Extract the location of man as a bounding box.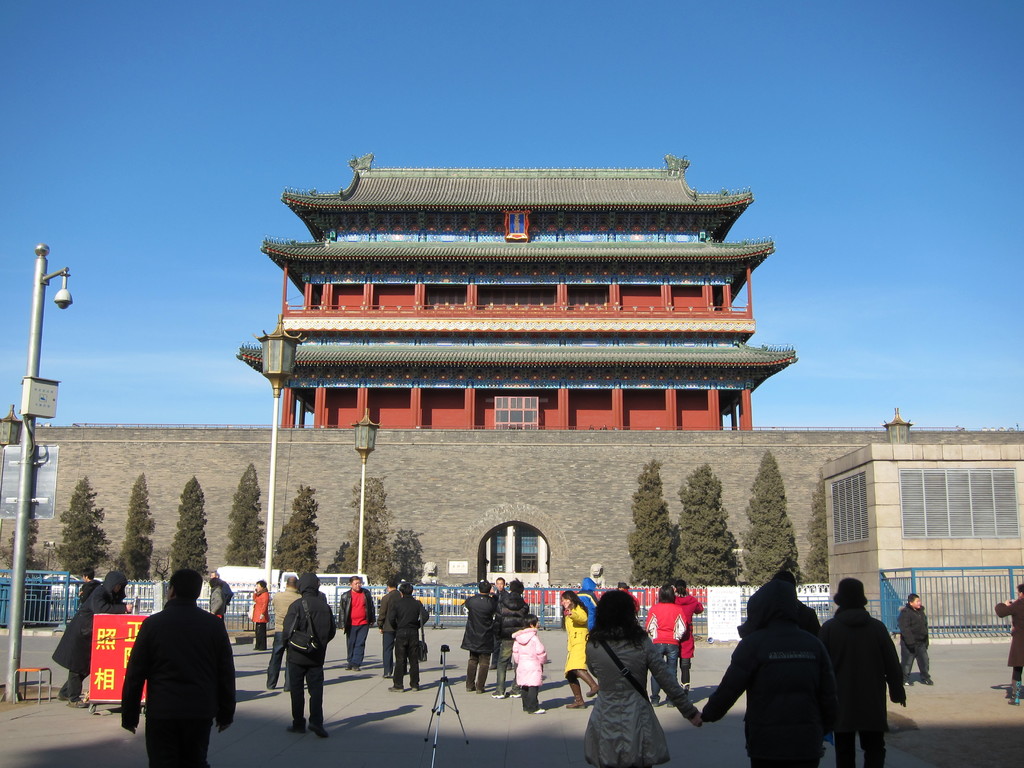
621, 583, 640, 614.
